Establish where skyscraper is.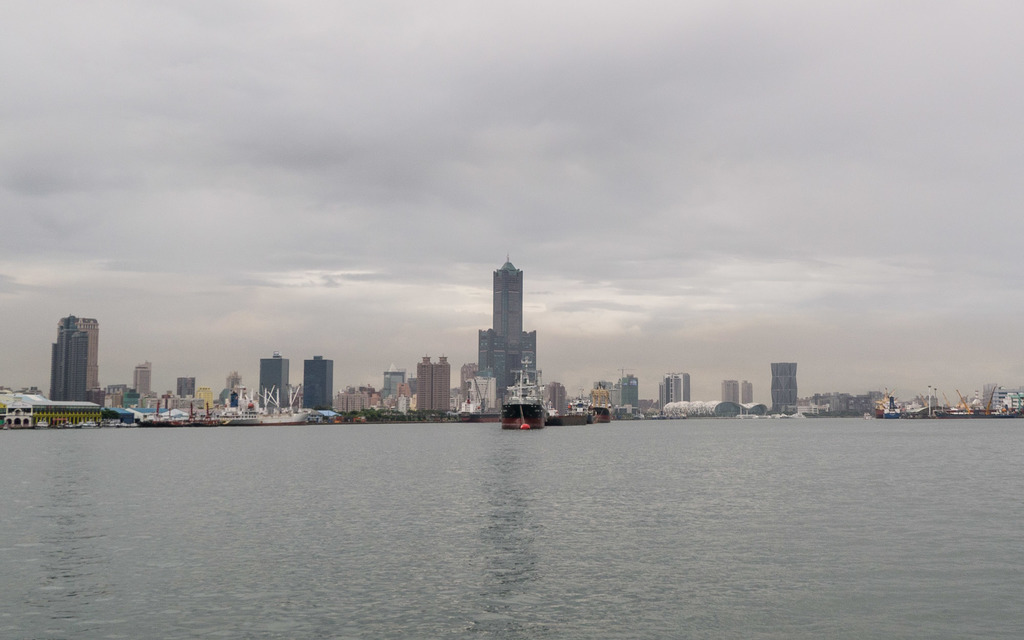
Established at <box>477,252,540,403</box>.
